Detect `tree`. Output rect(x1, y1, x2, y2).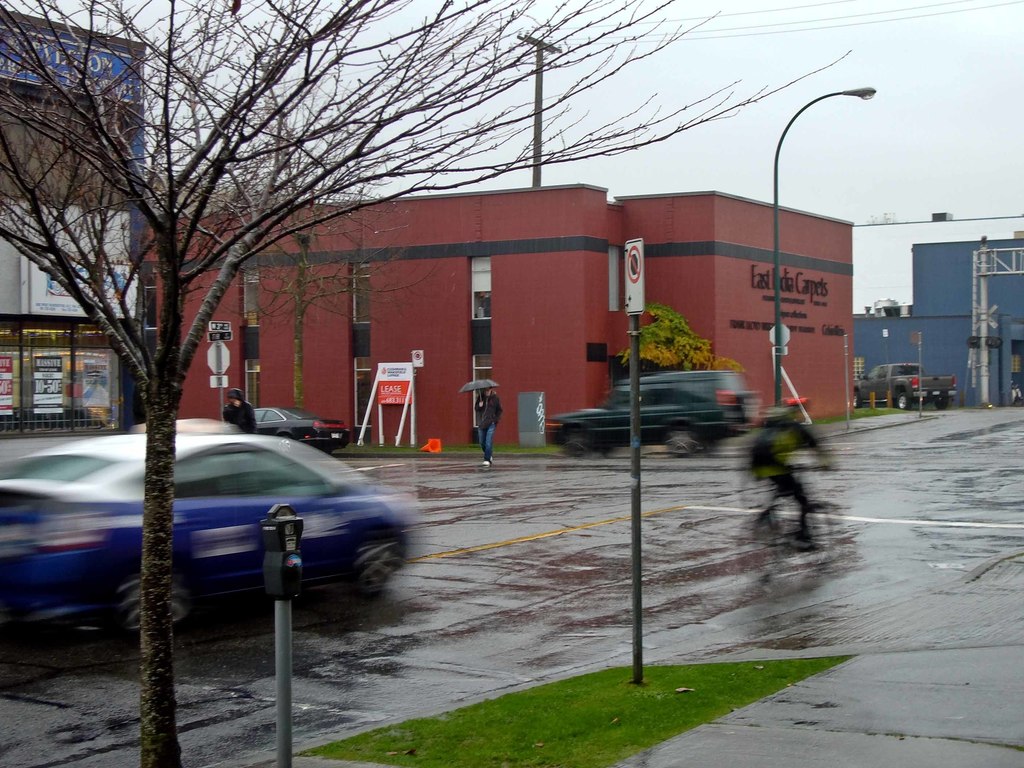
rect(0, 0, 855, 767).
